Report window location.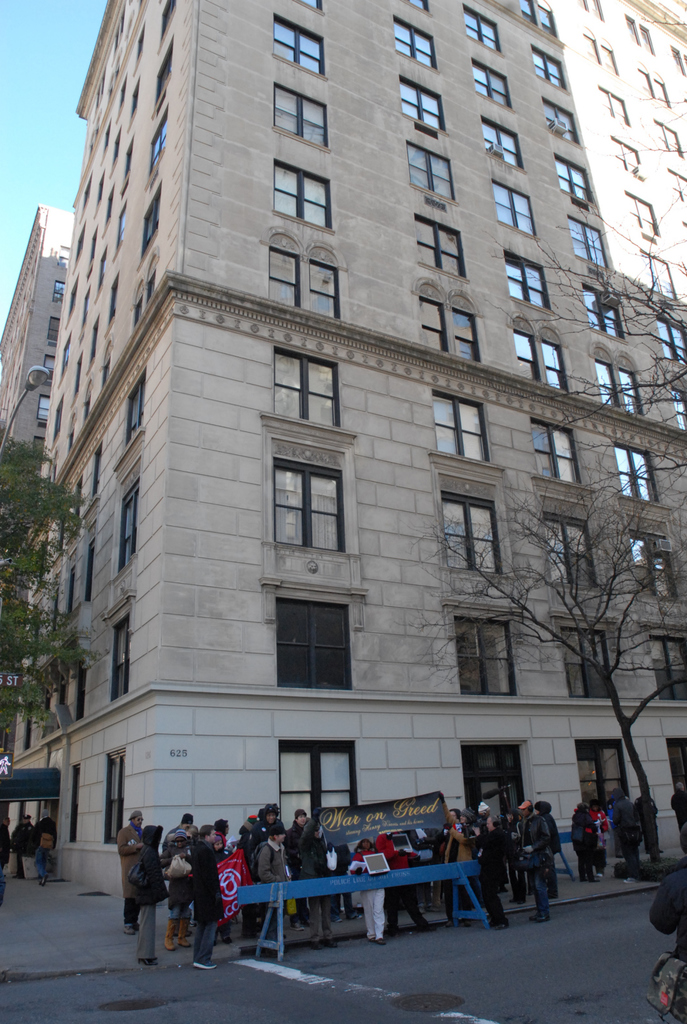
Report: Rect(281, 567, 362, 694).
